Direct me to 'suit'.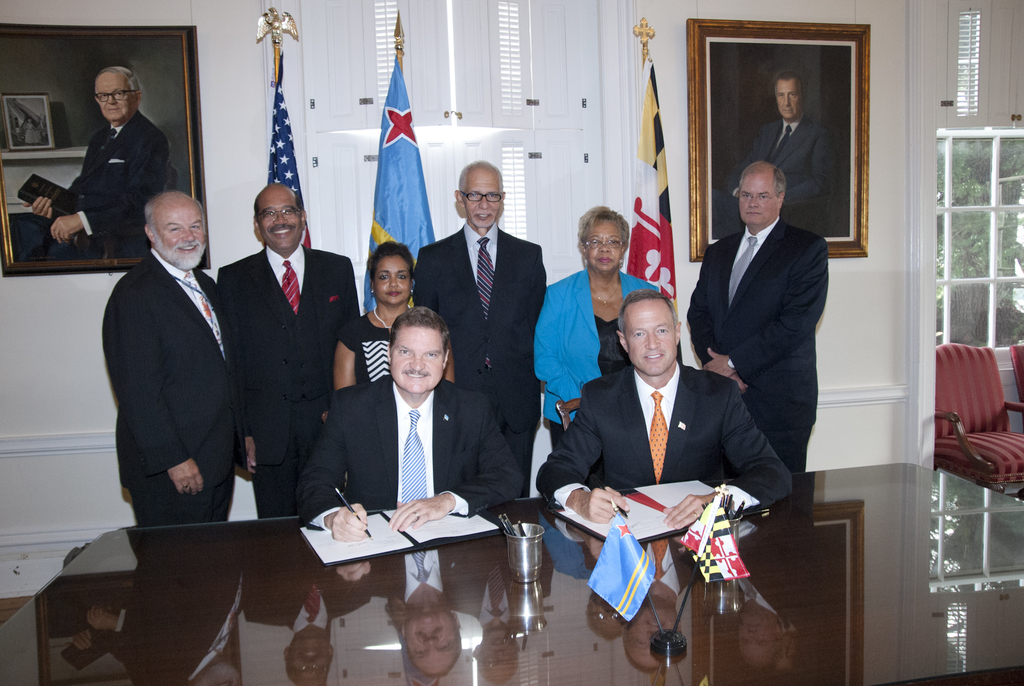
Direction: box=[712, 111, 840, 238].
